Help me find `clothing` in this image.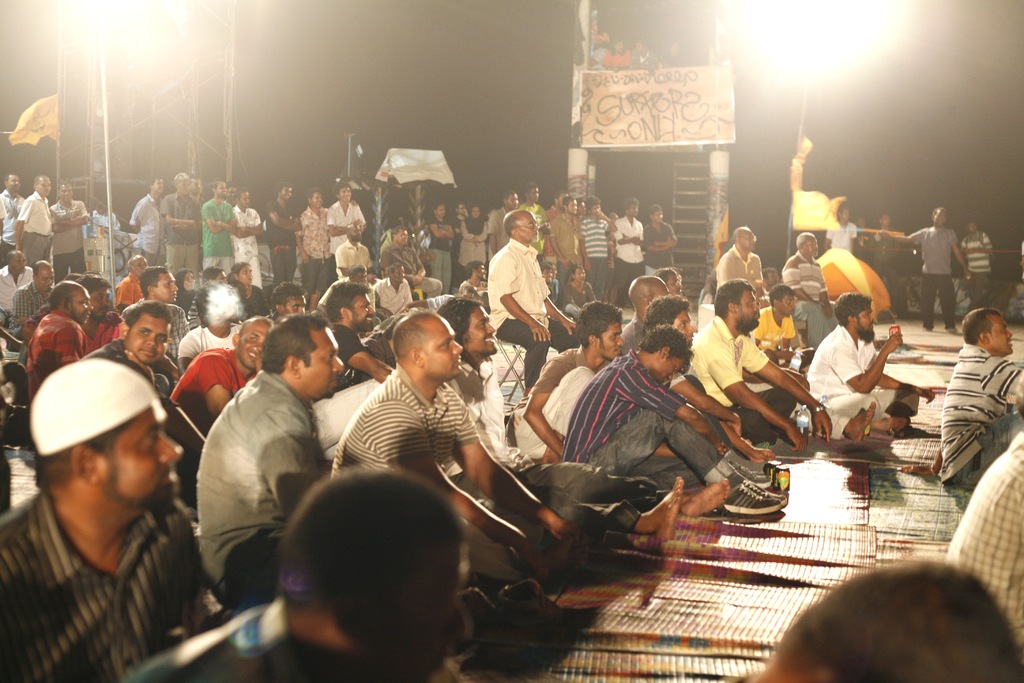
Found it: 0:495:200:682.
